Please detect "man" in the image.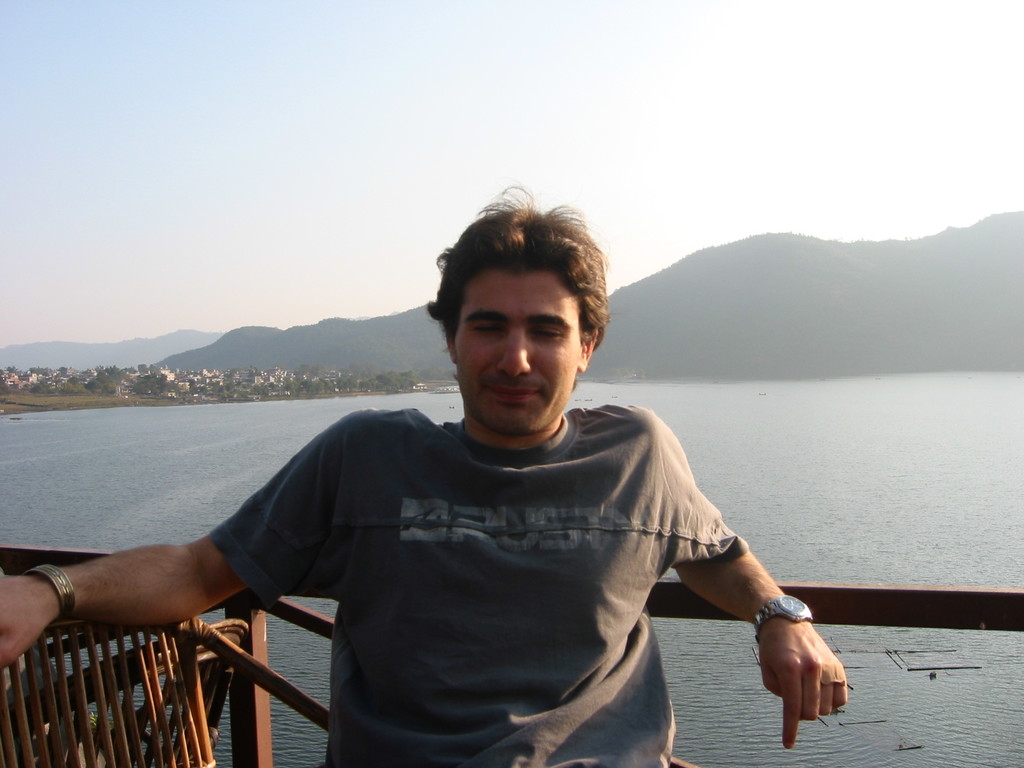
Rect(0, 182, 849, 767).
